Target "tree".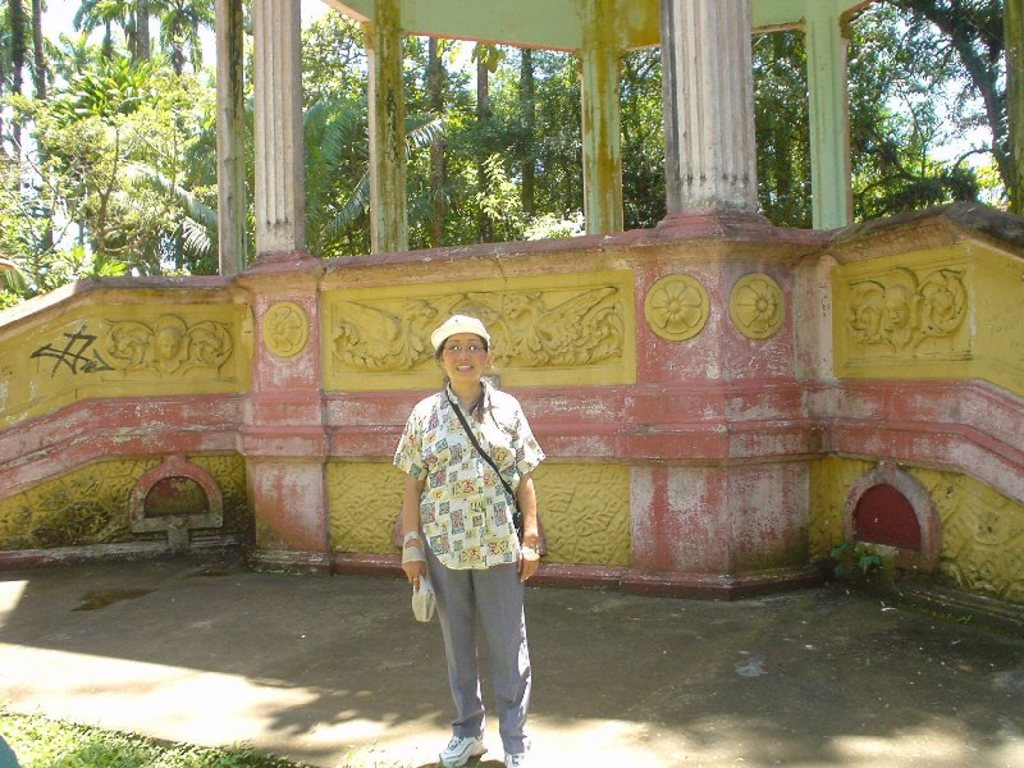
Target region: detection(852, 0, 1023, 241).
